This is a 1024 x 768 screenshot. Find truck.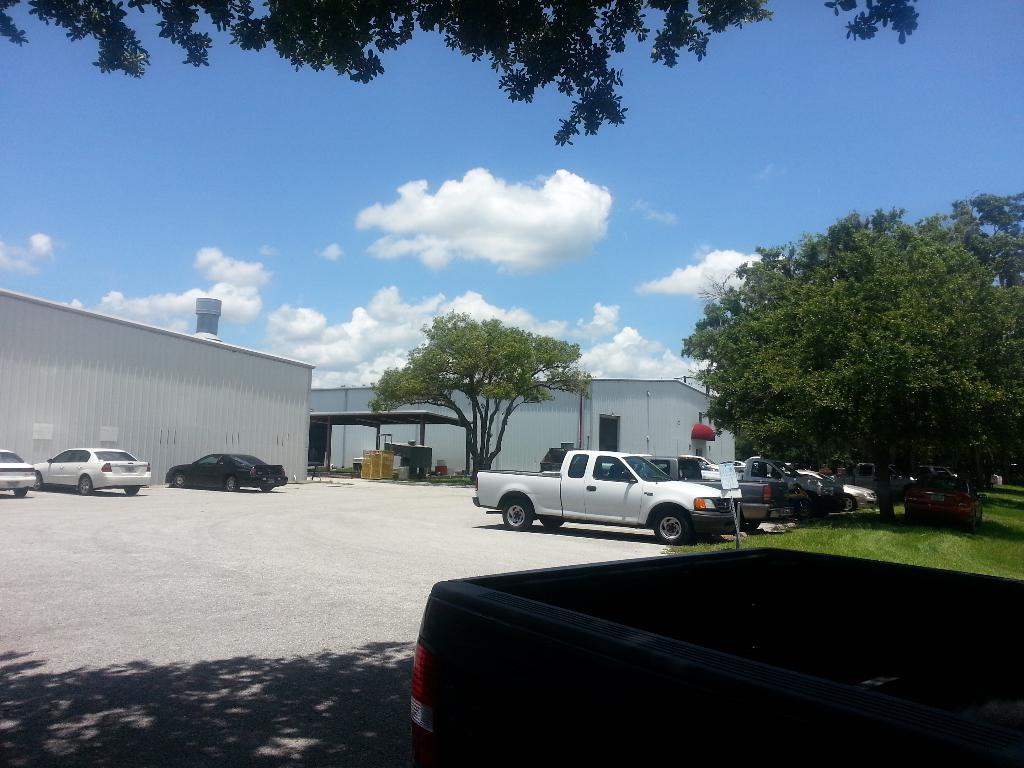
Bounding box: box(474, 447, 745, 552).
